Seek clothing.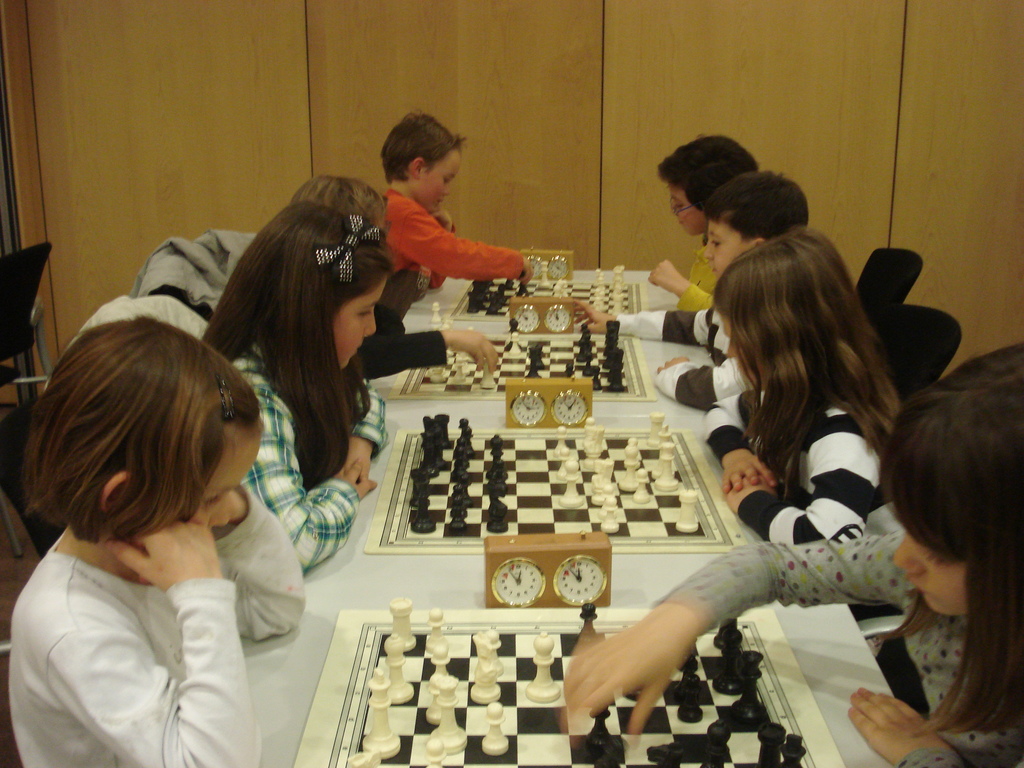
locate(616, 304, 750, 412).
